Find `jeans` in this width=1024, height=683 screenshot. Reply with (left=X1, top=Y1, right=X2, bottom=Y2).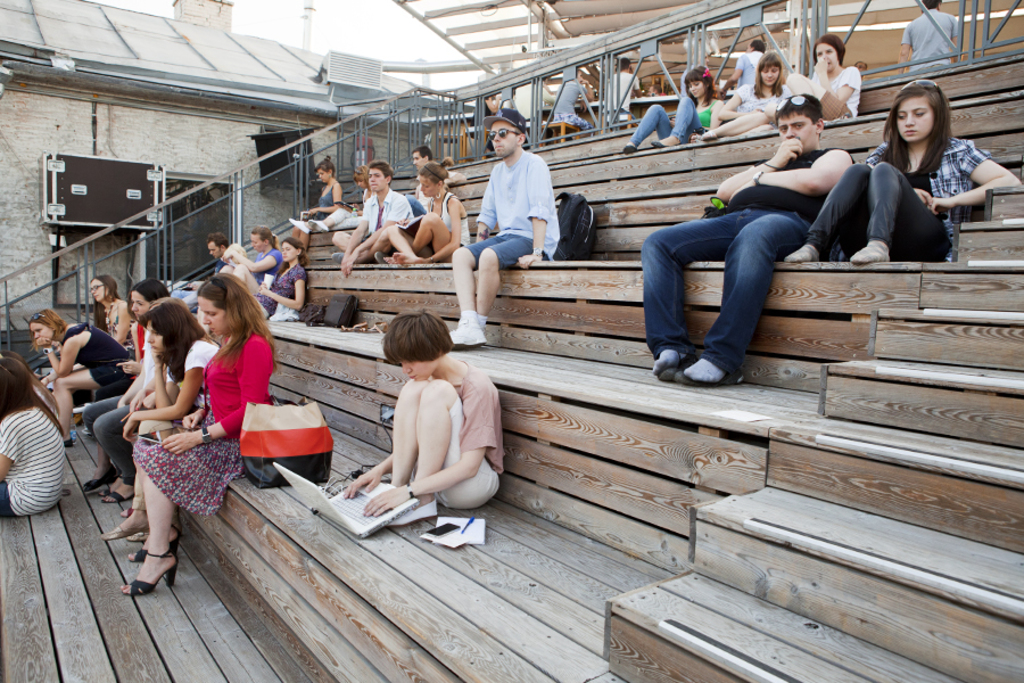
(left=625, top=87, right=699, bottom=140).
